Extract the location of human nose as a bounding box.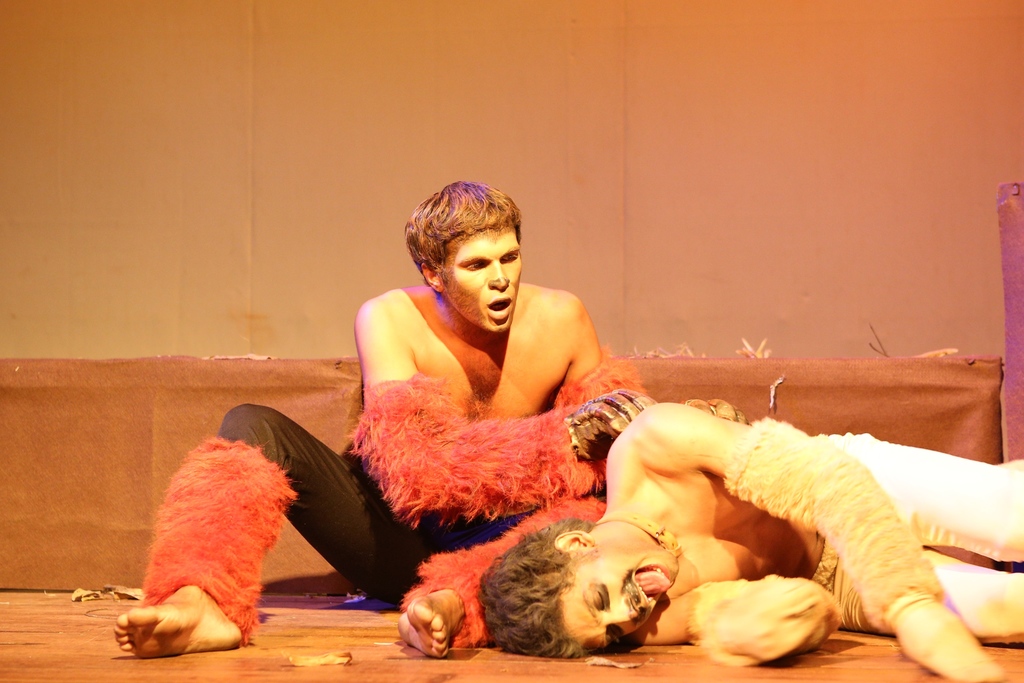
[left=488, top=255, right=513, bottom=288].
